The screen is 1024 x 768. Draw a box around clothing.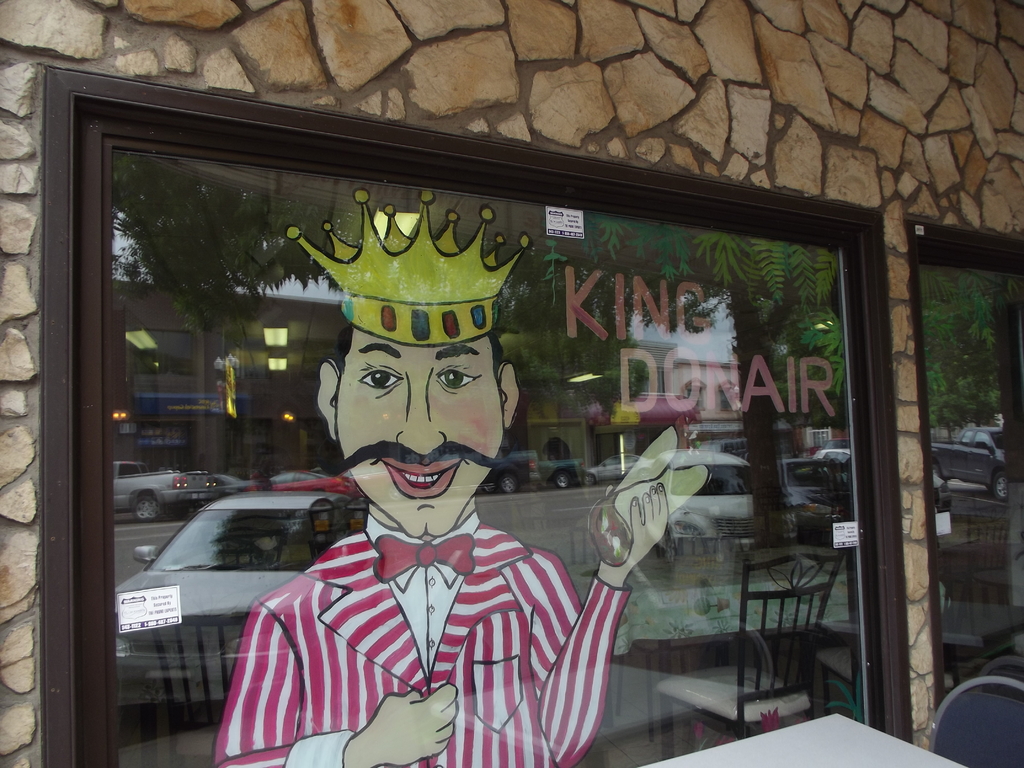
204 447 626 753.
